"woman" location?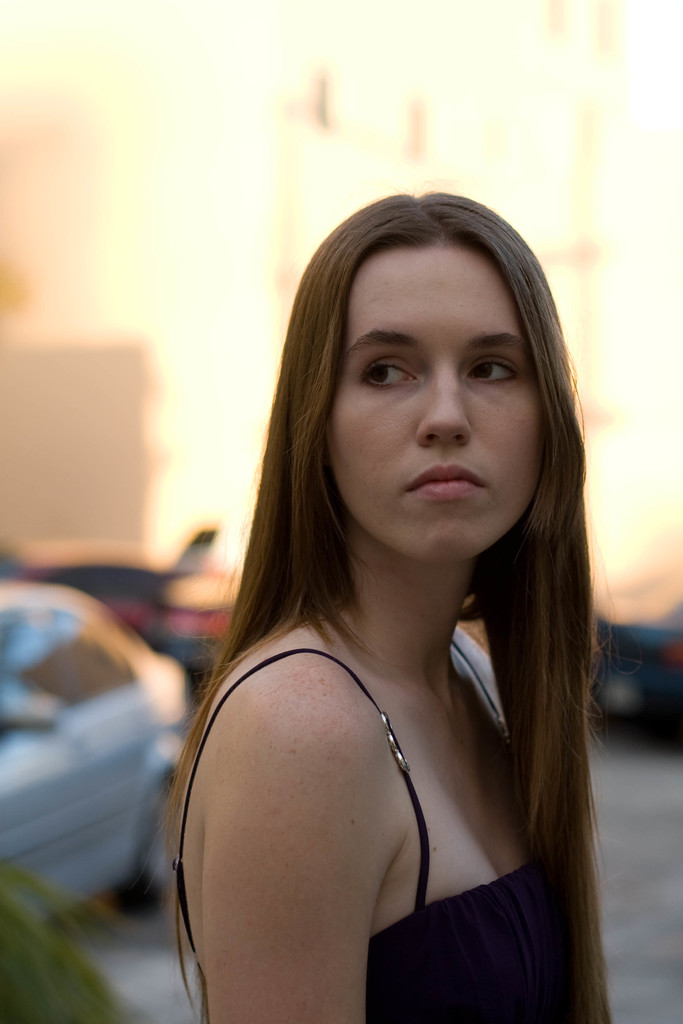
<bbox>141, 172, 632, 1023</bbox>
